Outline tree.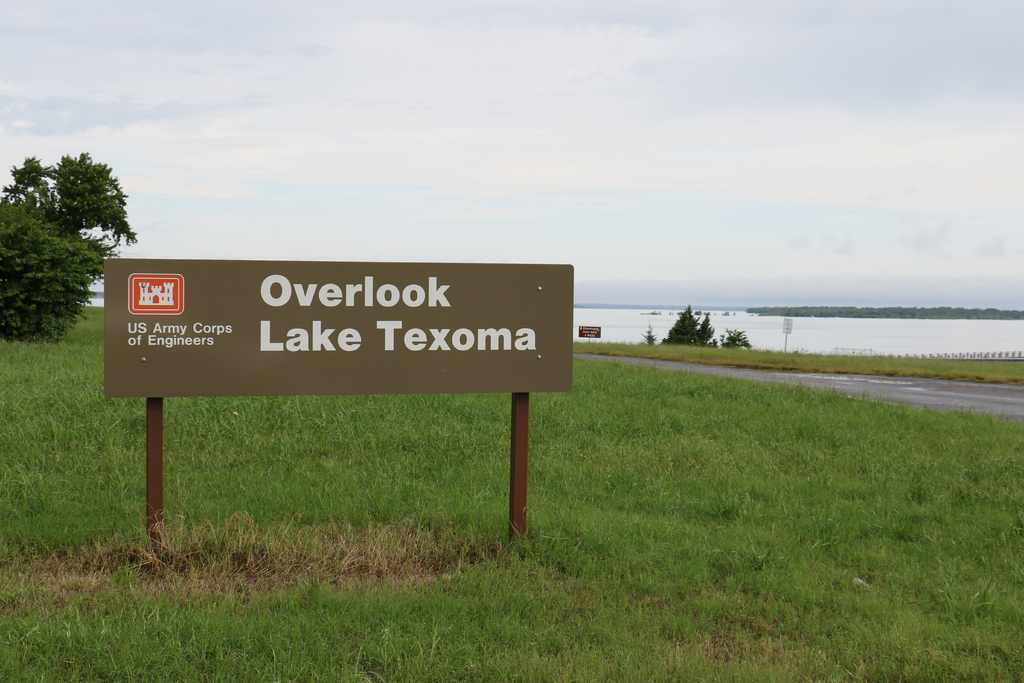
Outline: (716,327,755,352).
